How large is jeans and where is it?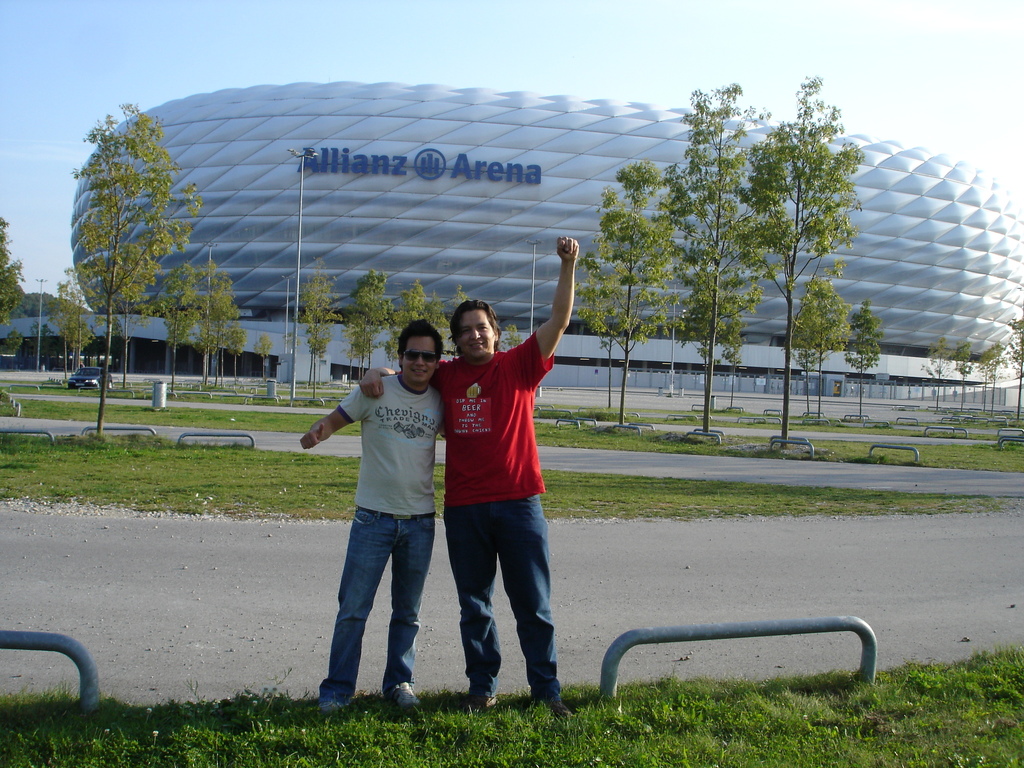
Bounding box: <bbox>447, 500, 559, 706</bbox>.
